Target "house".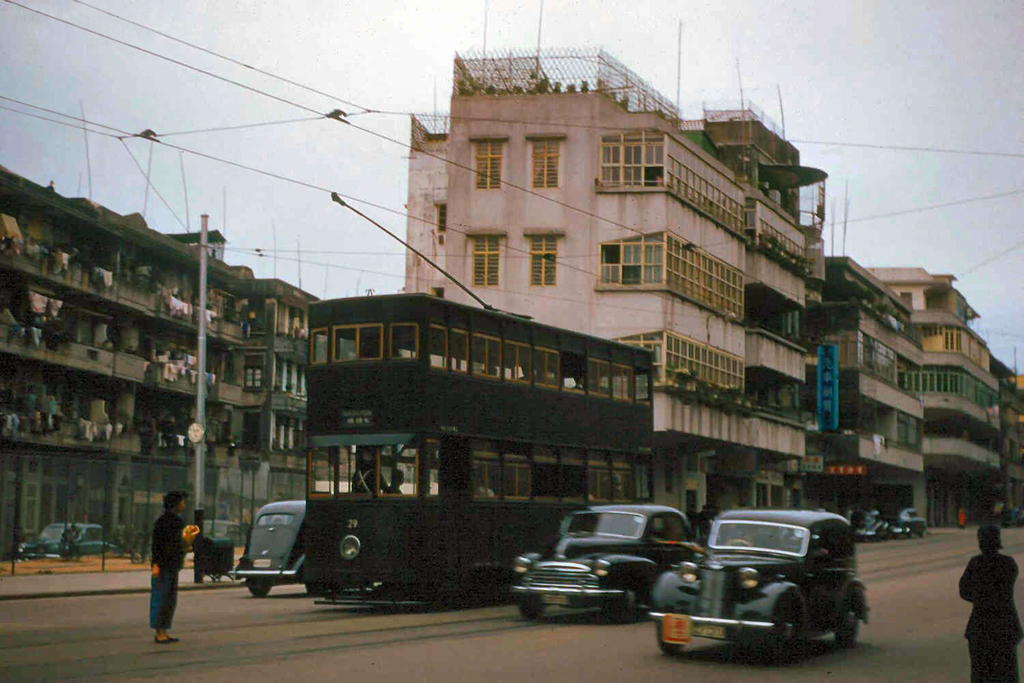
Target region: 403:0:805:548.
